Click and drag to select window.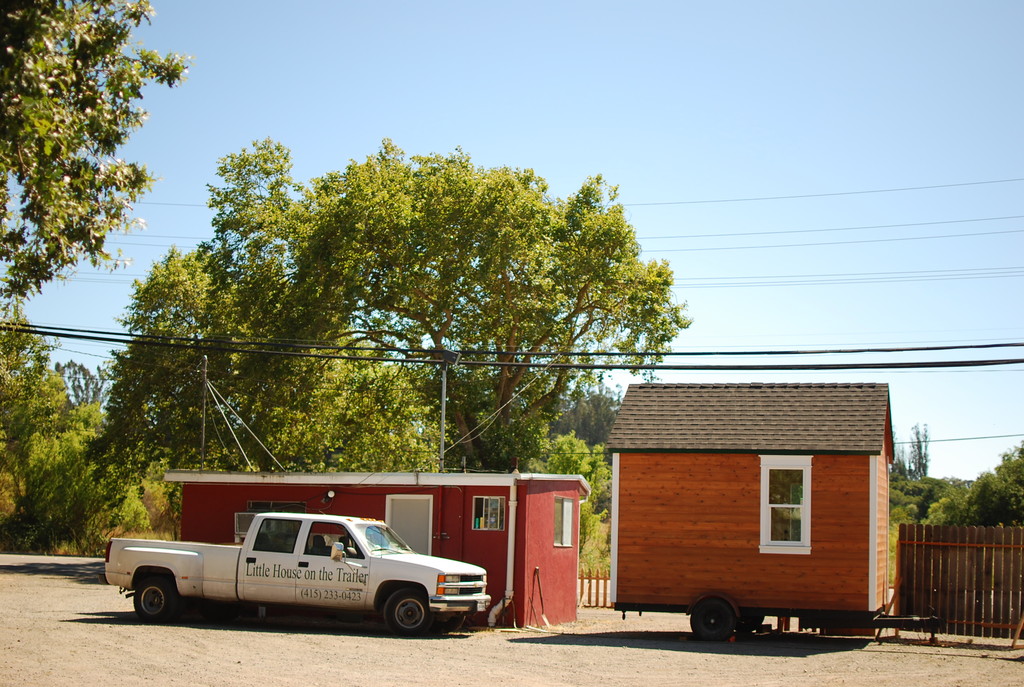
Selection: (556,498,573,547).
